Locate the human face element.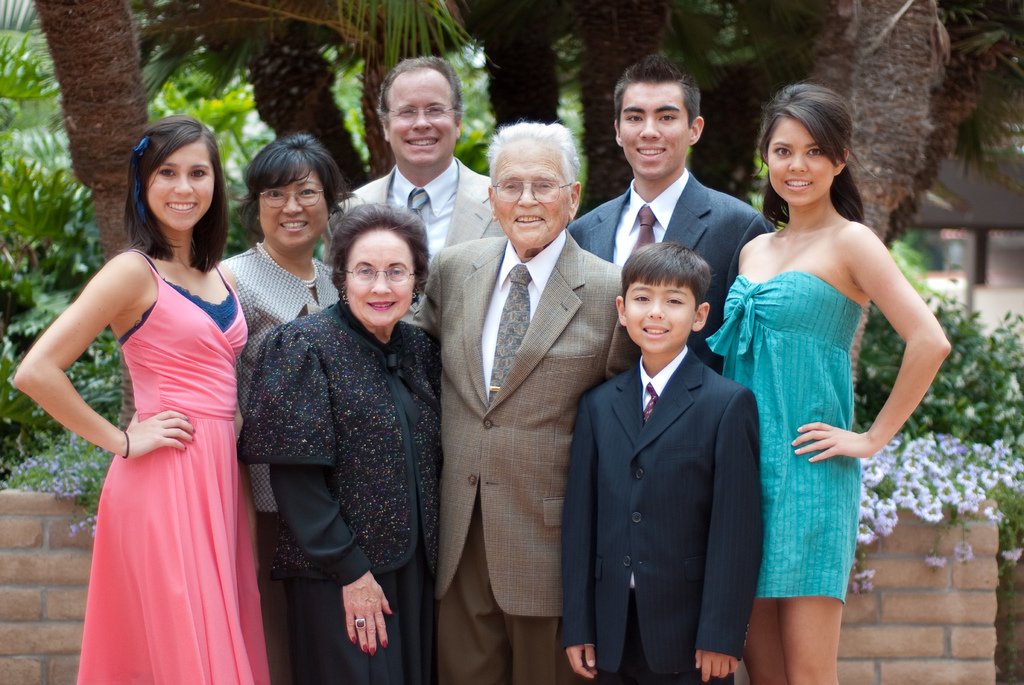
Element bbox: bbox=(488, 138, 575, 248).
